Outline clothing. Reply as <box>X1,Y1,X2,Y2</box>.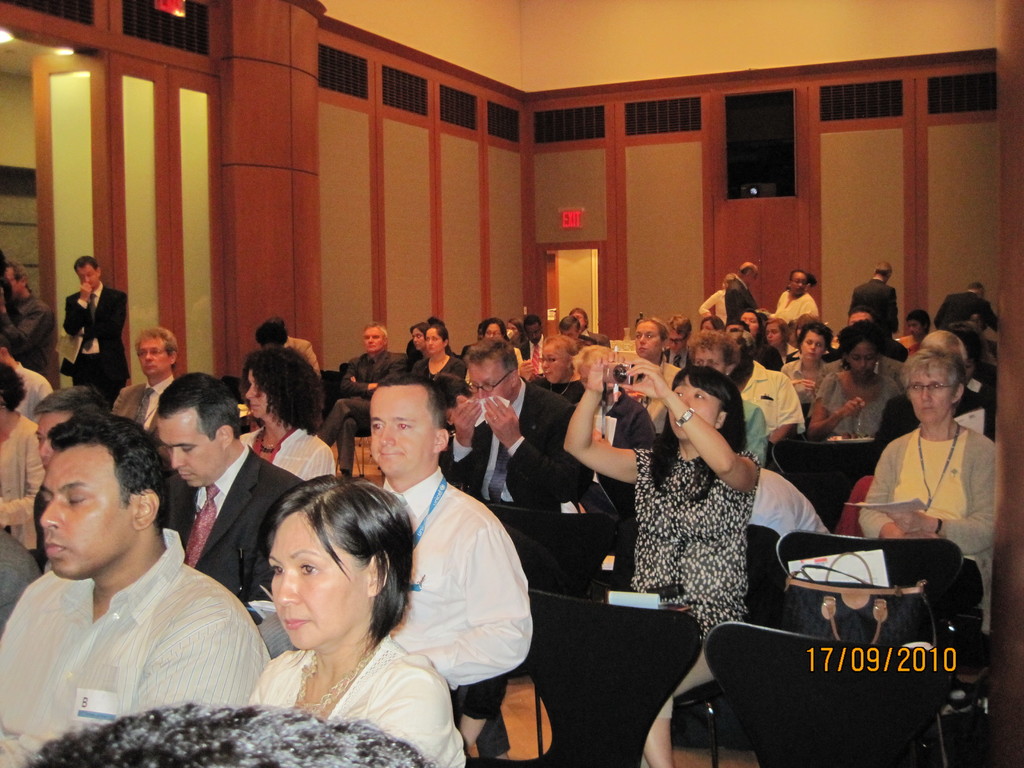
<box>236,421,347,483</box>.
